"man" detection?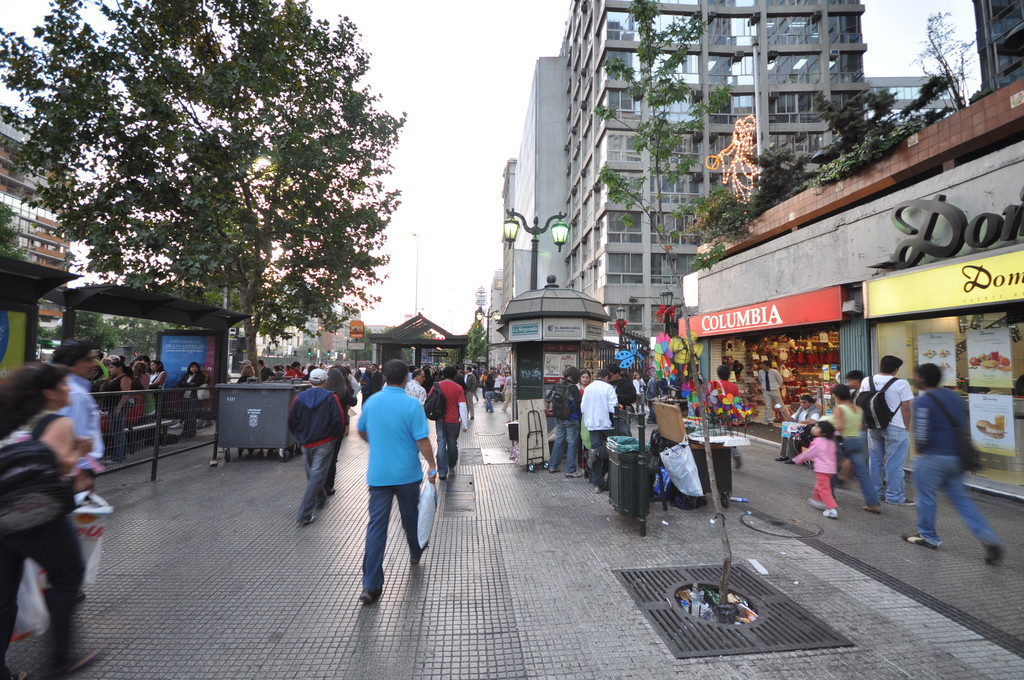
{"left": 903, "top": 355, "right": 1002, "bottom": 569}
